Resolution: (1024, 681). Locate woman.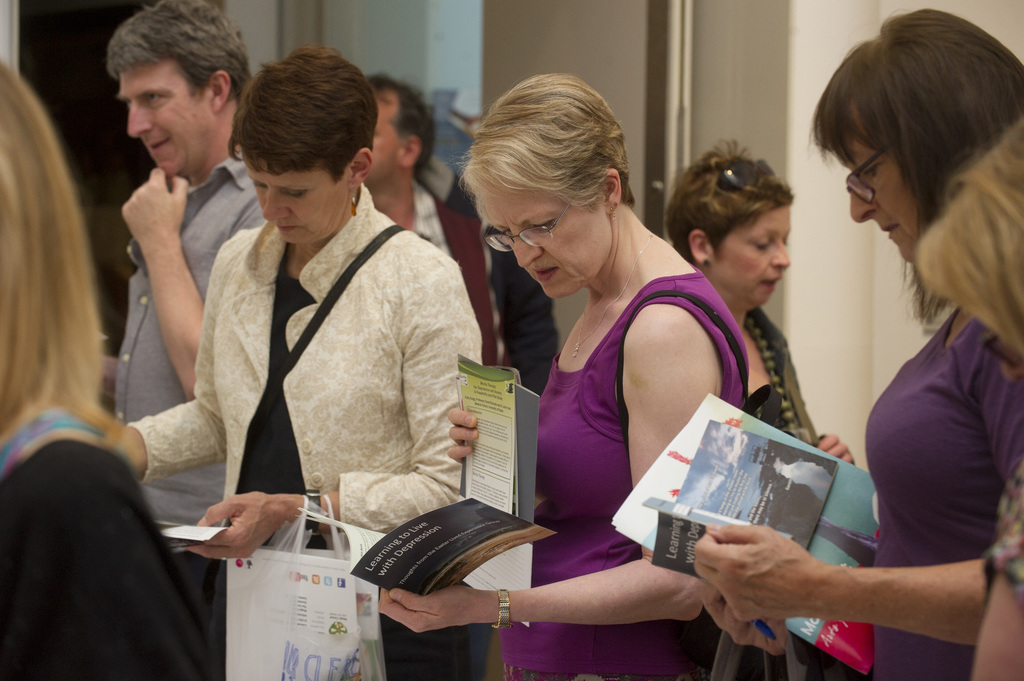
bbox(915, 118, 1023, 680).
